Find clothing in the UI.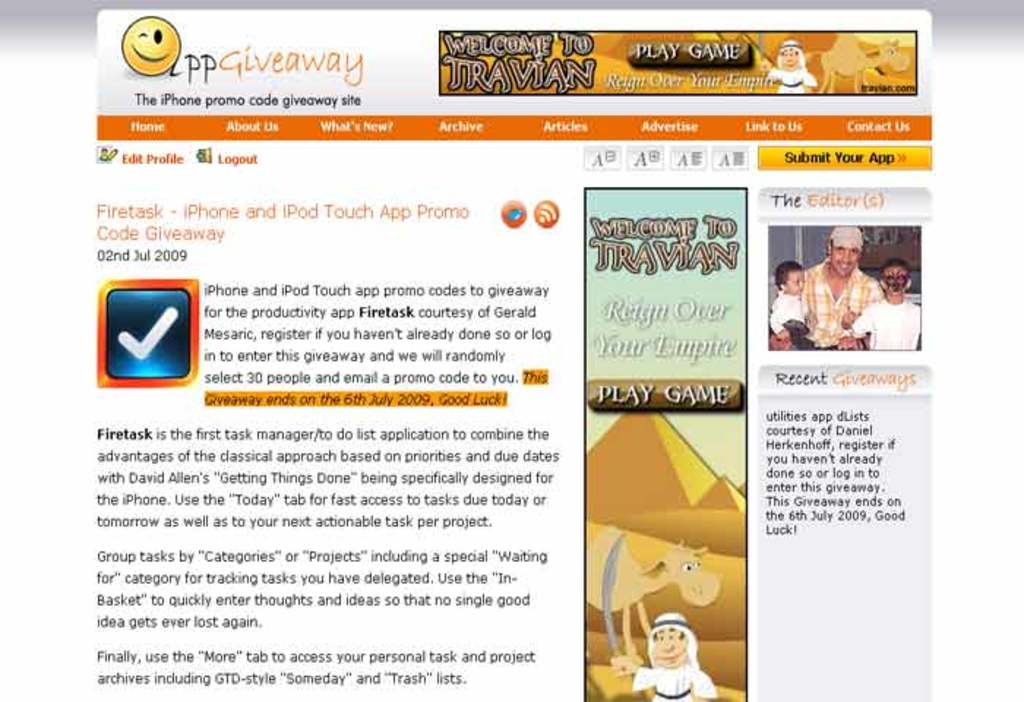
UI element at bbox=(772, 219, 903, 361).
